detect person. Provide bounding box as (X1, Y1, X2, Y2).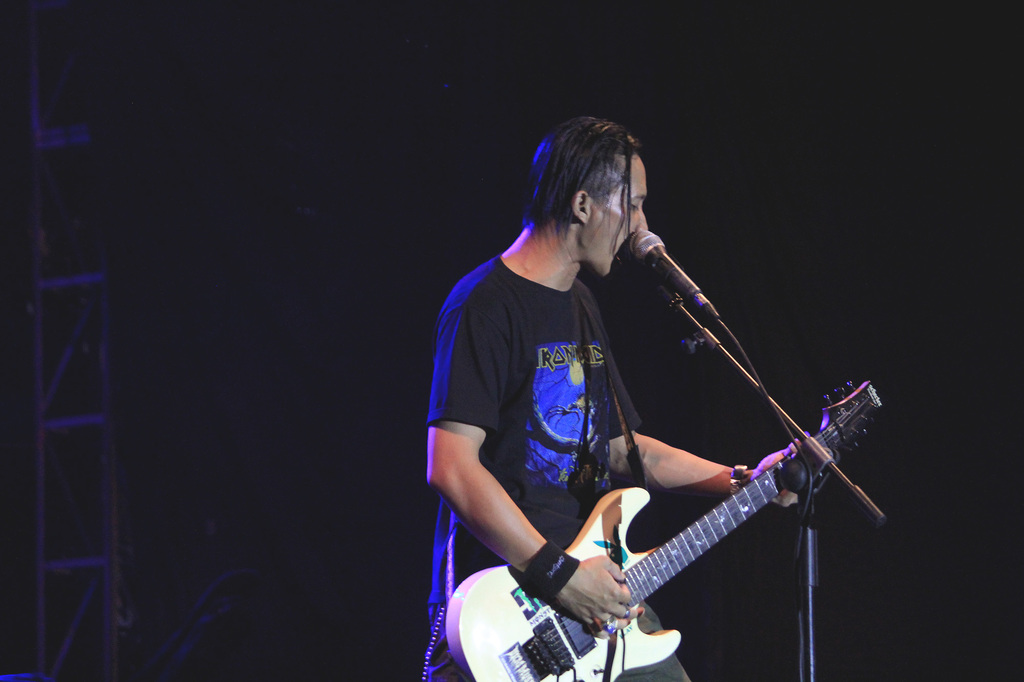
(428, 118, 794, 681).
